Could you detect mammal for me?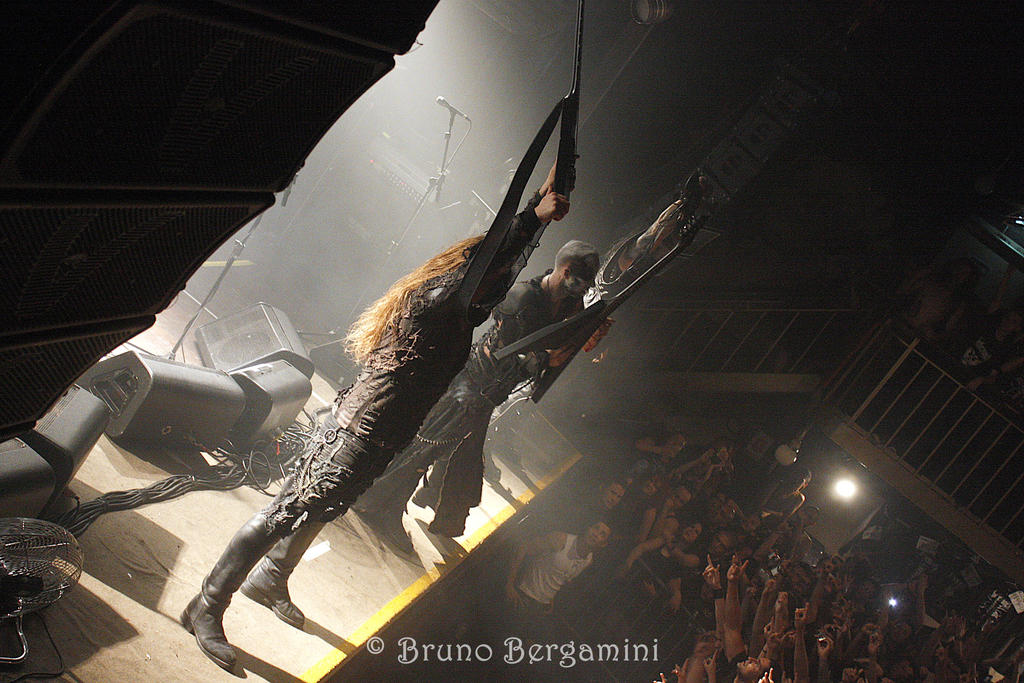
Detection result: {"x1": 179, "y1": 152, "x2": 570, "y2": 673}.
